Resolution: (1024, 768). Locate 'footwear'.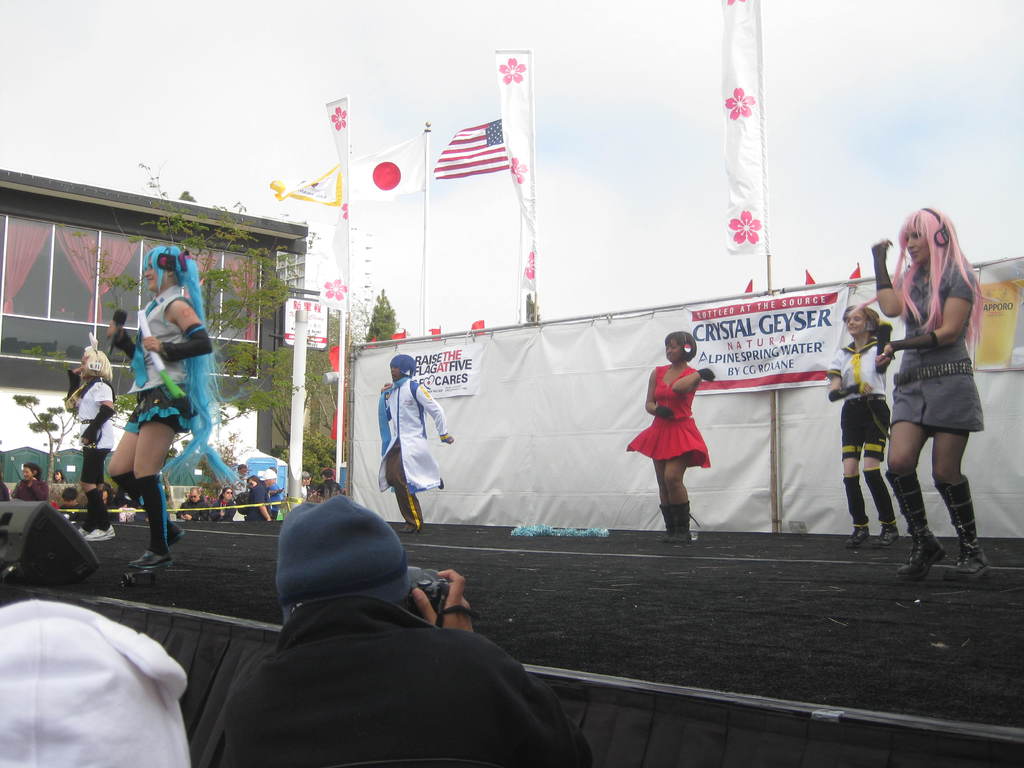
x1=929 y1=476 x2=991 y2=583.
